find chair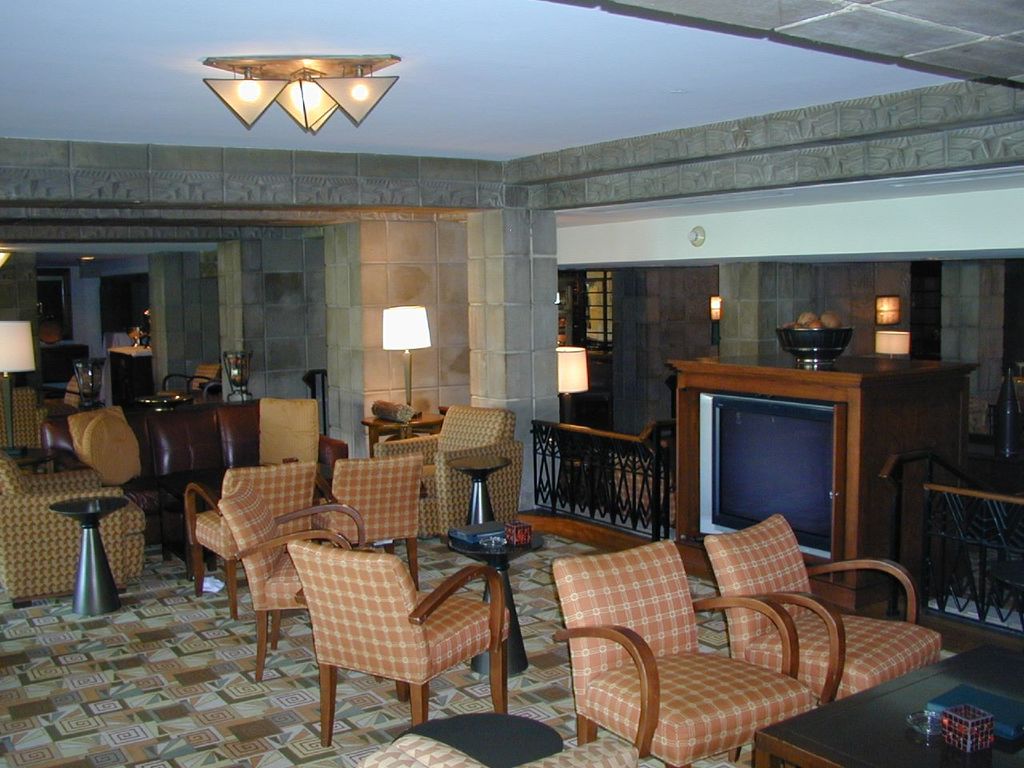
357, 735, 641, 767
